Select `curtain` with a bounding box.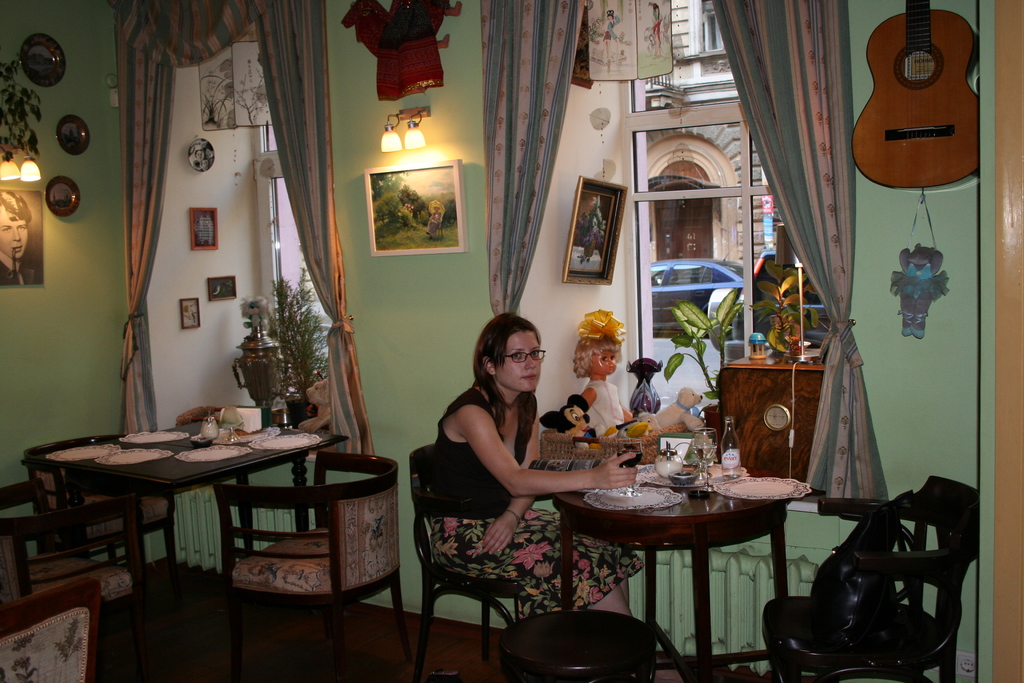
x1=491 y1=0 x2=869 y2=489.
